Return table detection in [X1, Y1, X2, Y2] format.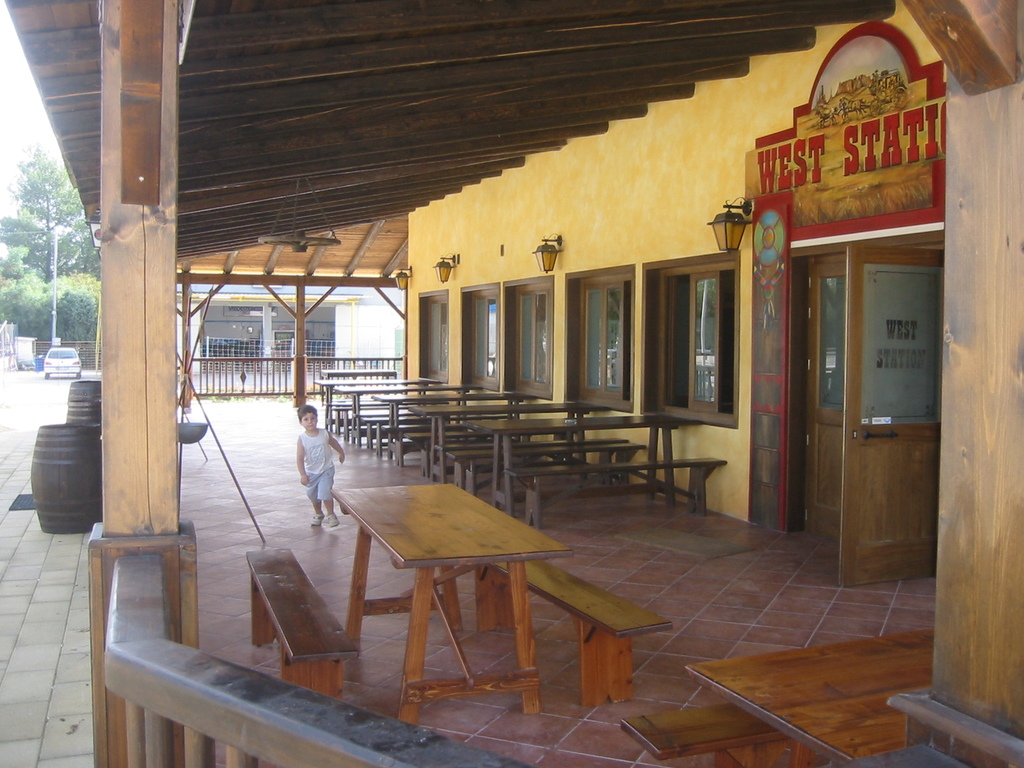
[410, 400, 616, 482].
